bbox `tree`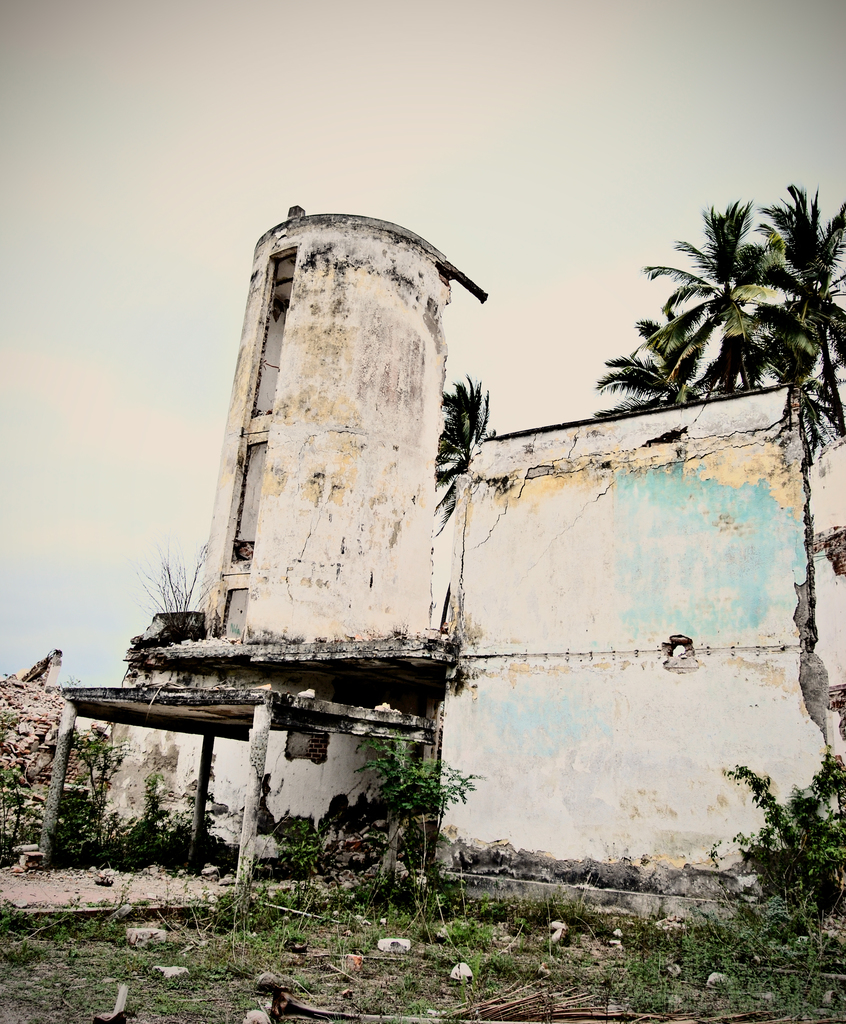
<bbox>434, 374, 492, 543</bbox>
